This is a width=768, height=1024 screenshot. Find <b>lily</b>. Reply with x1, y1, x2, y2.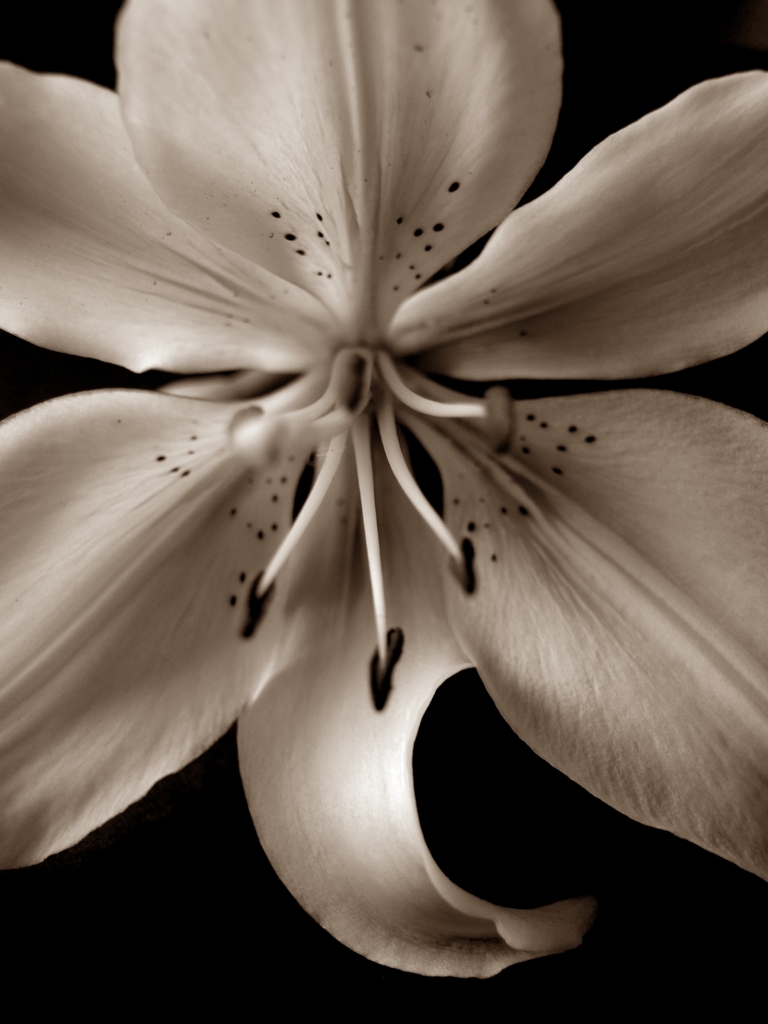
0, 0, 767, 982.
